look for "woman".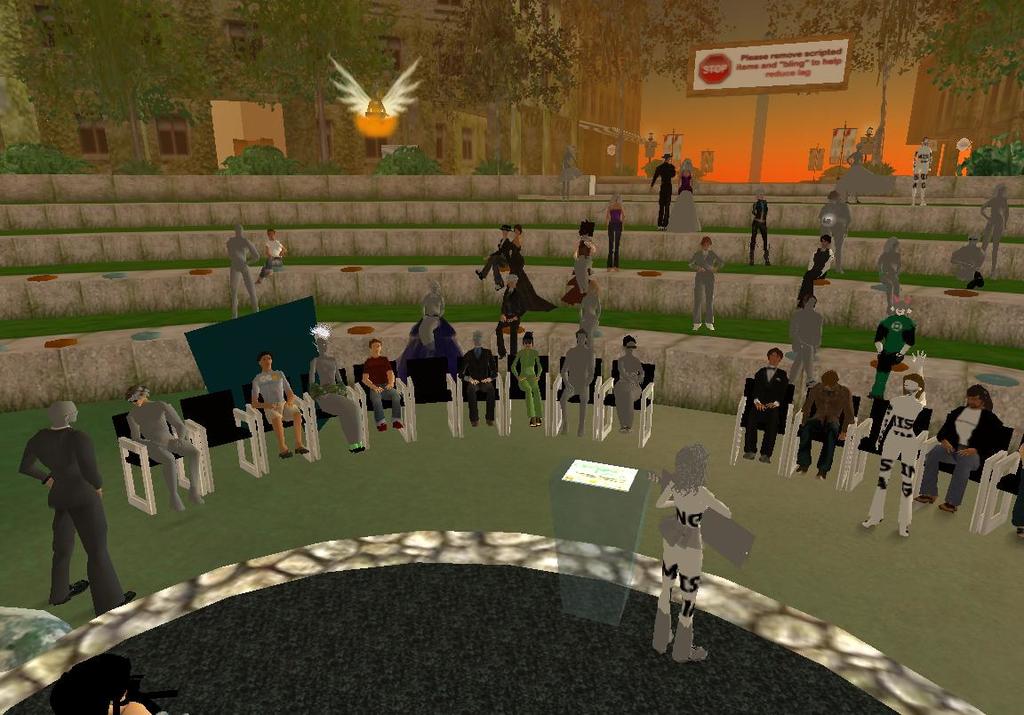
Found: <region>878, 237, 900, 315</region>.
